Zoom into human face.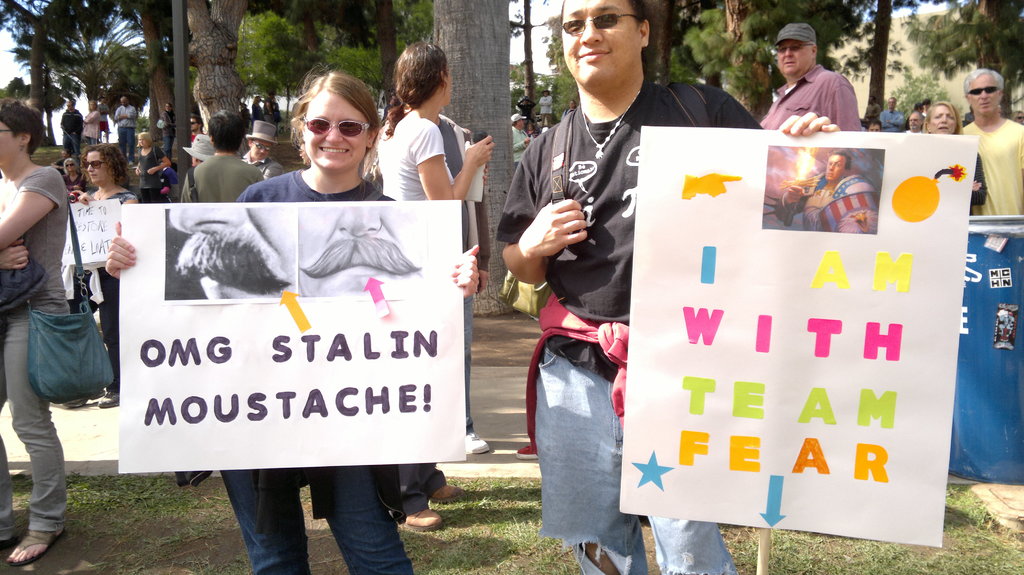
Zoom target: box=[968, 71, 996, 120].
